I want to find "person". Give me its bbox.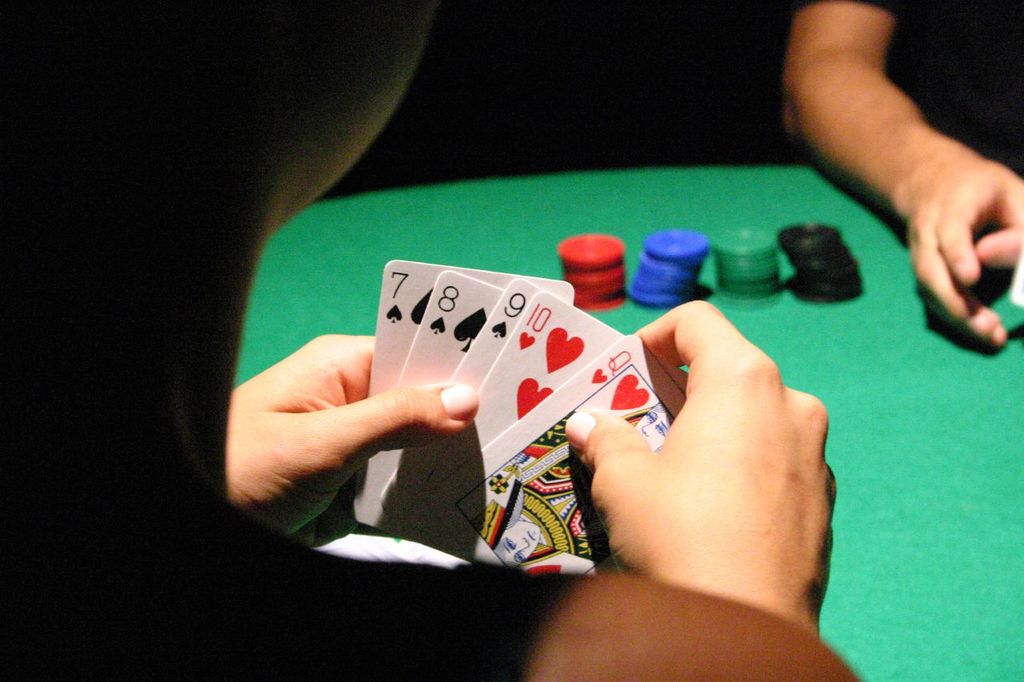
bbox=(783, 0, 1023, 351).
